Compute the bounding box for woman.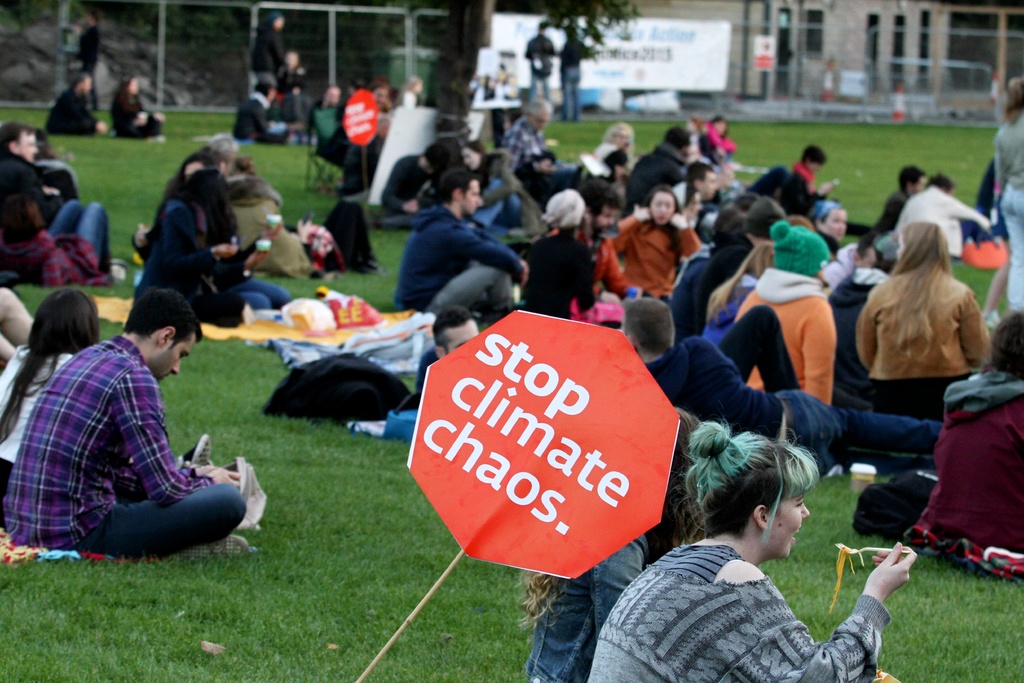
bbox(0, 284, 99, 527).
